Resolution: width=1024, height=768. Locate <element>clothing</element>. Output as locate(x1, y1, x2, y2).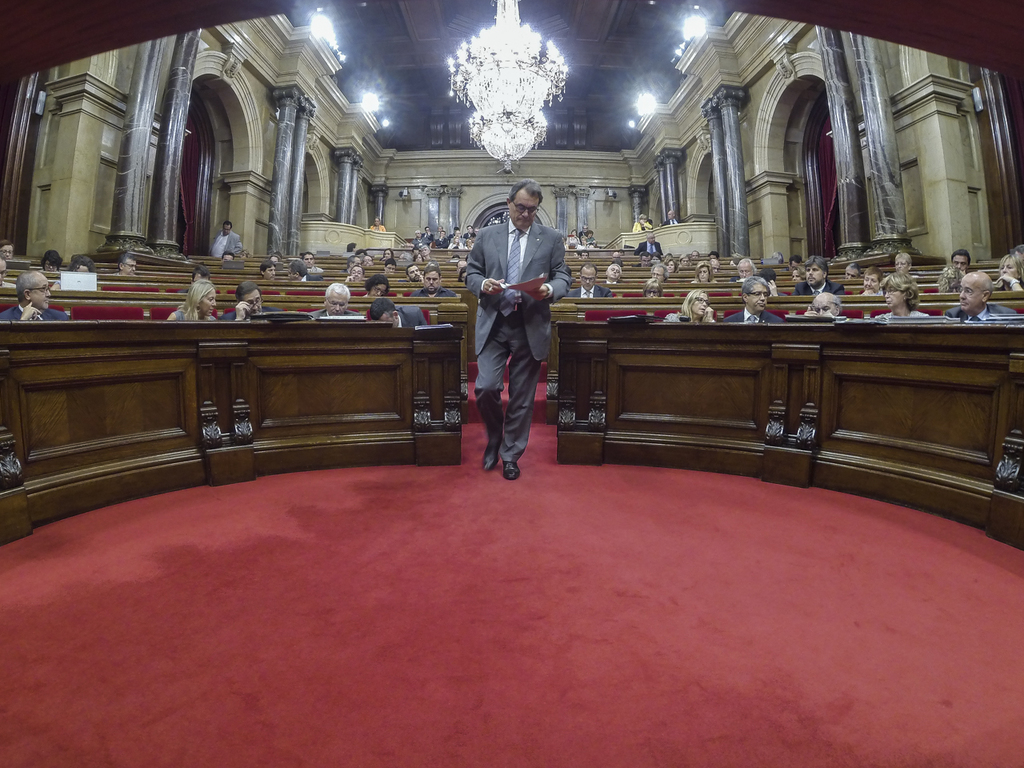
locate(662, 216, 681, 226).
